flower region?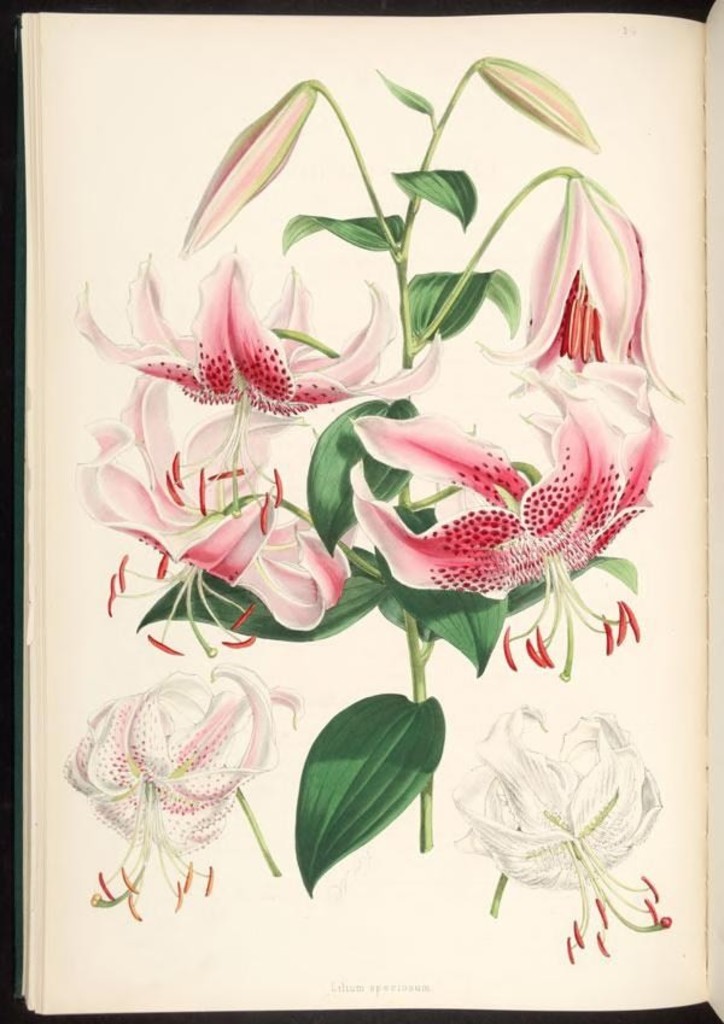
{"left": 70, "top": 403, "right": 348, "bottom": 657}
